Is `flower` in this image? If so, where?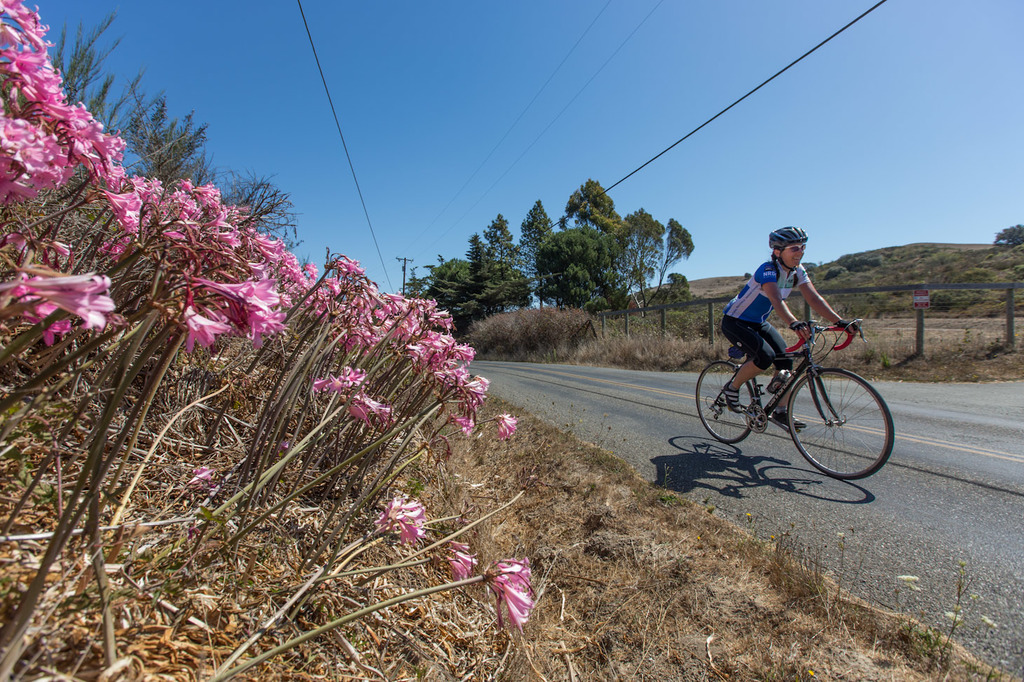
Yes, at 389:486:426:540.
